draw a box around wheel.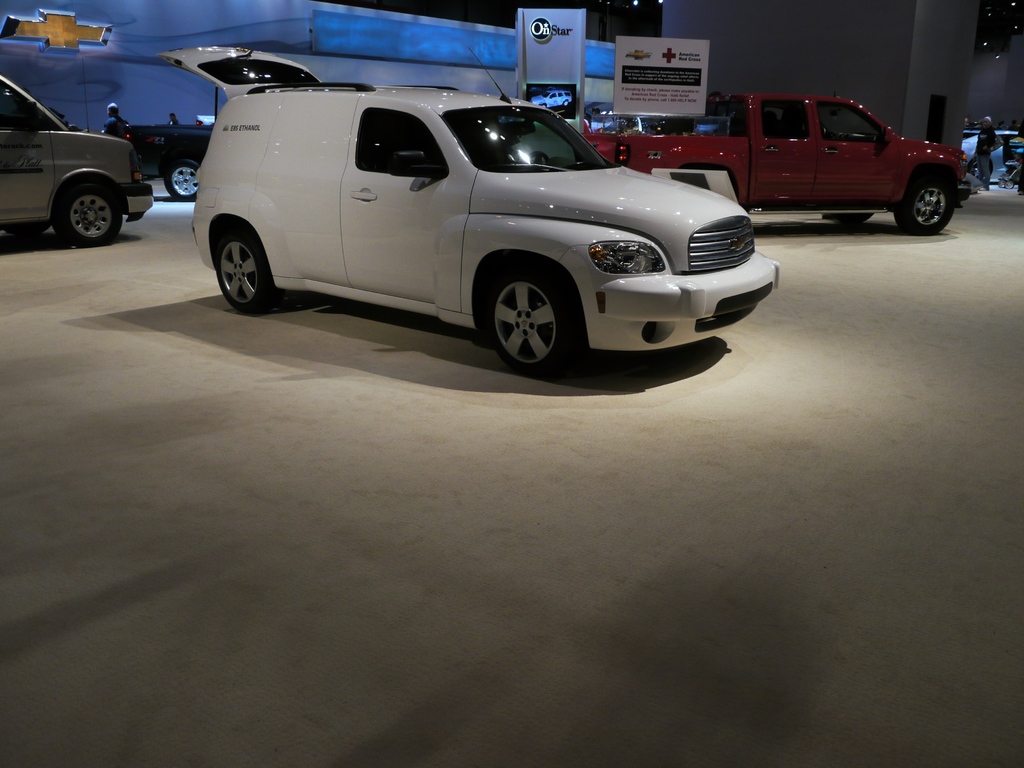
select_region(833, 209, 871, 225).
